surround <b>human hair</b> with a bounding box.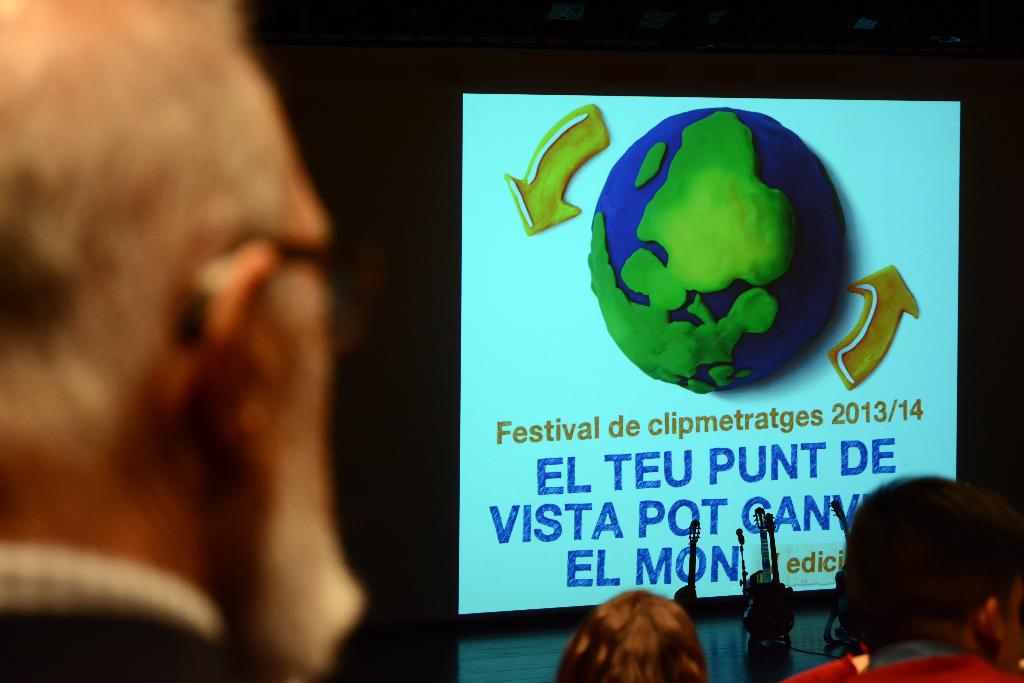
Rect(551, 588, 710, 682).
